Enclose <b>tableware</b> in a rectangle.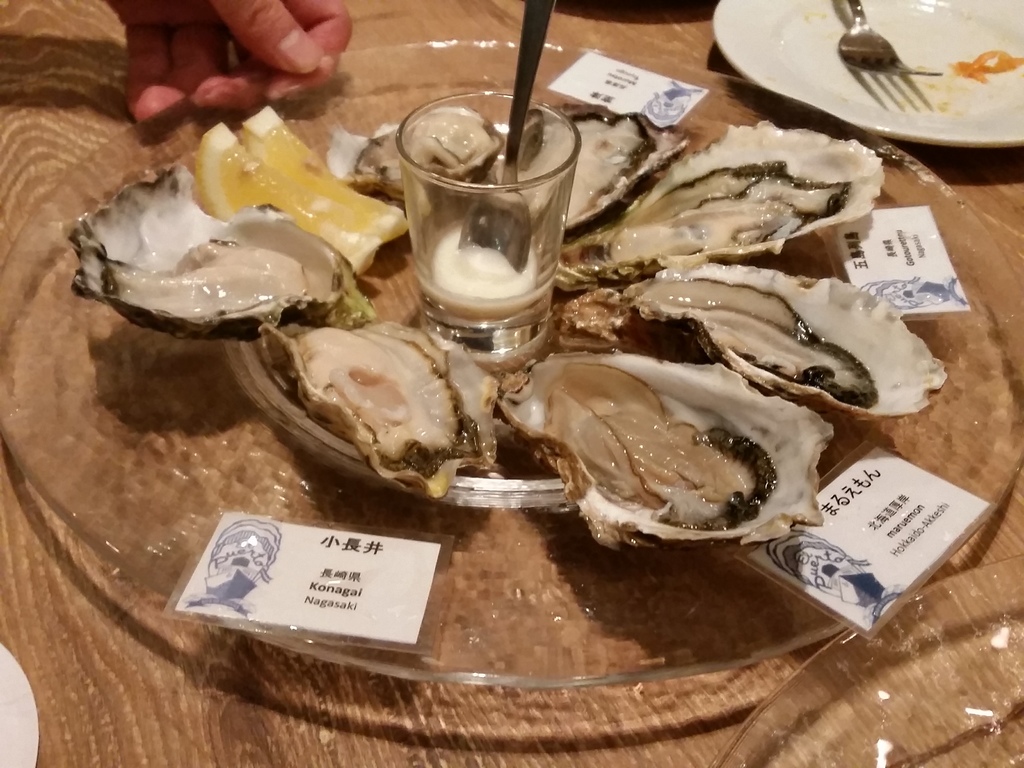
box(708, 0, 1023, 149).
